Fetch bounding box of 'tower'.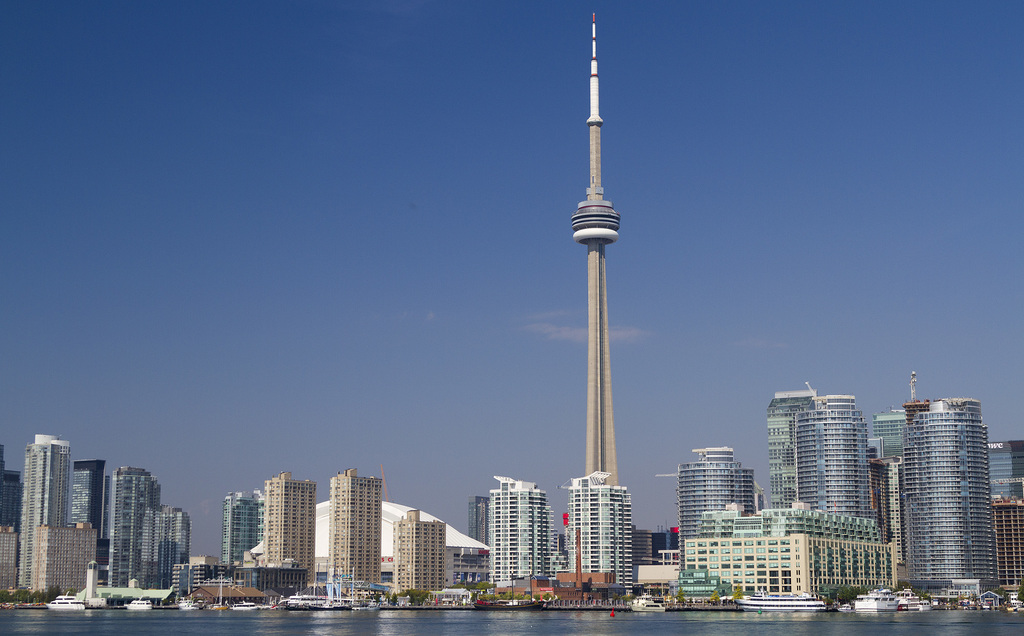
Bbox: 674/435/766/546.
